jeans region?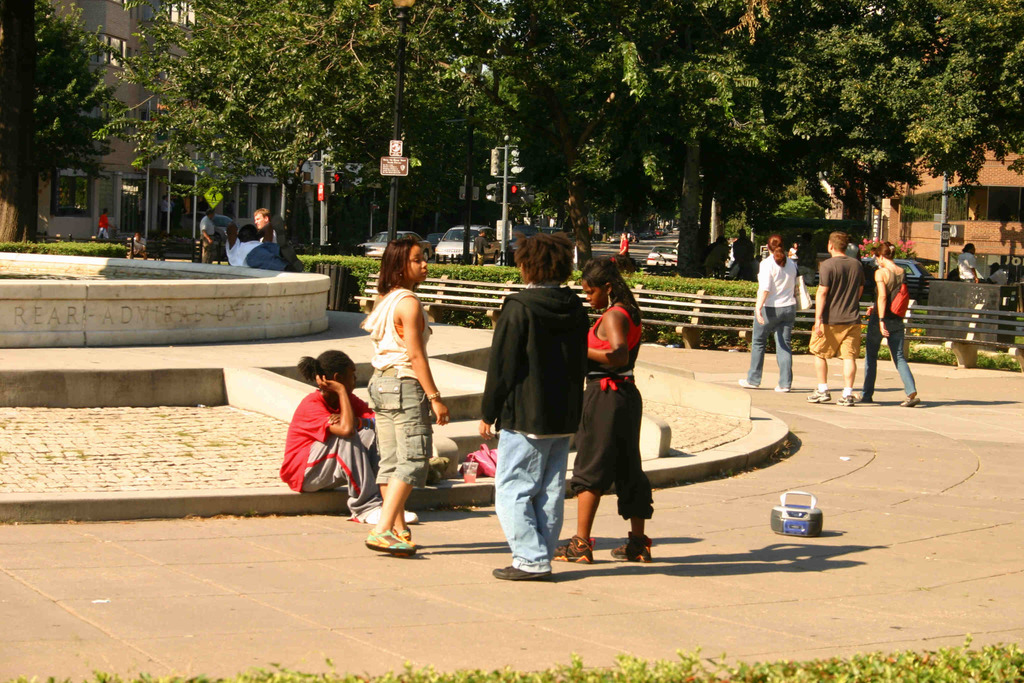
376, 372, 434, 484
